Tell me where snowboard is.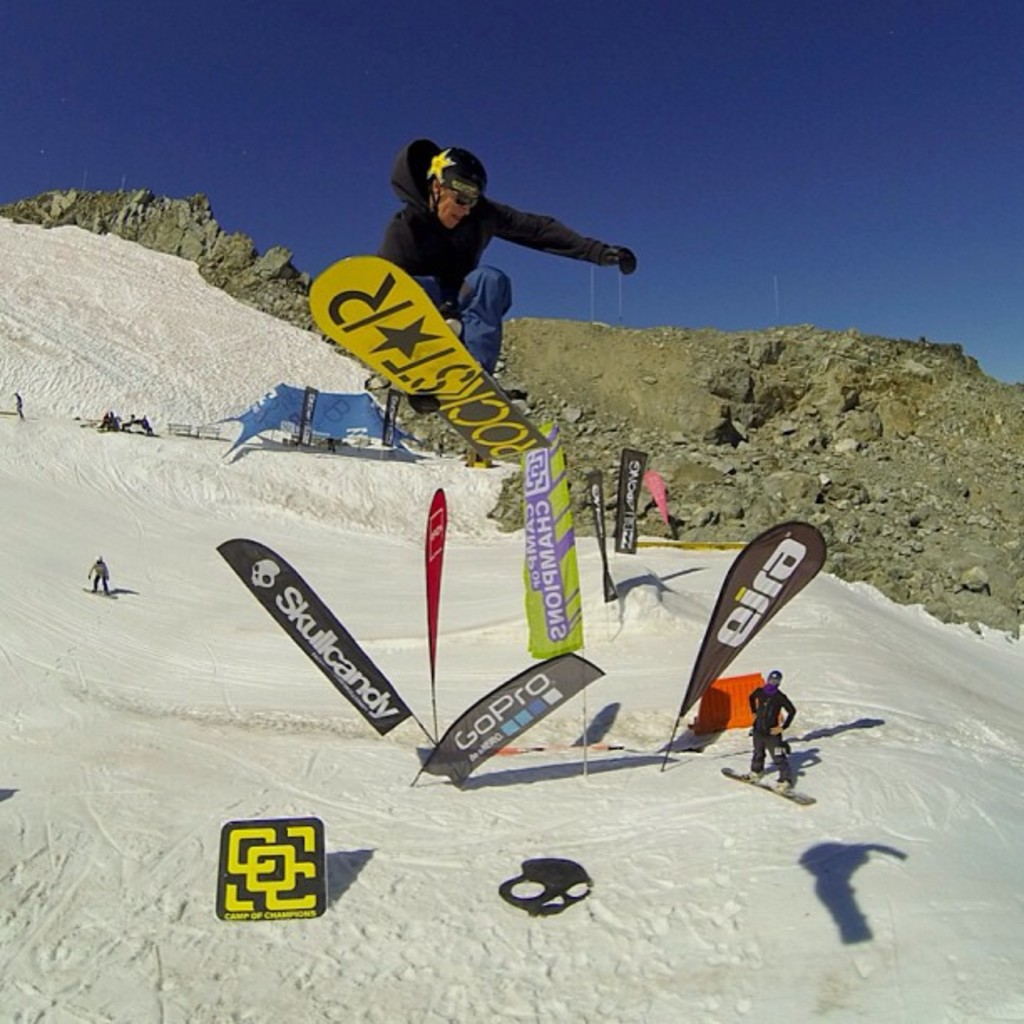
snowboard is at 716, 760, 813, 805.
